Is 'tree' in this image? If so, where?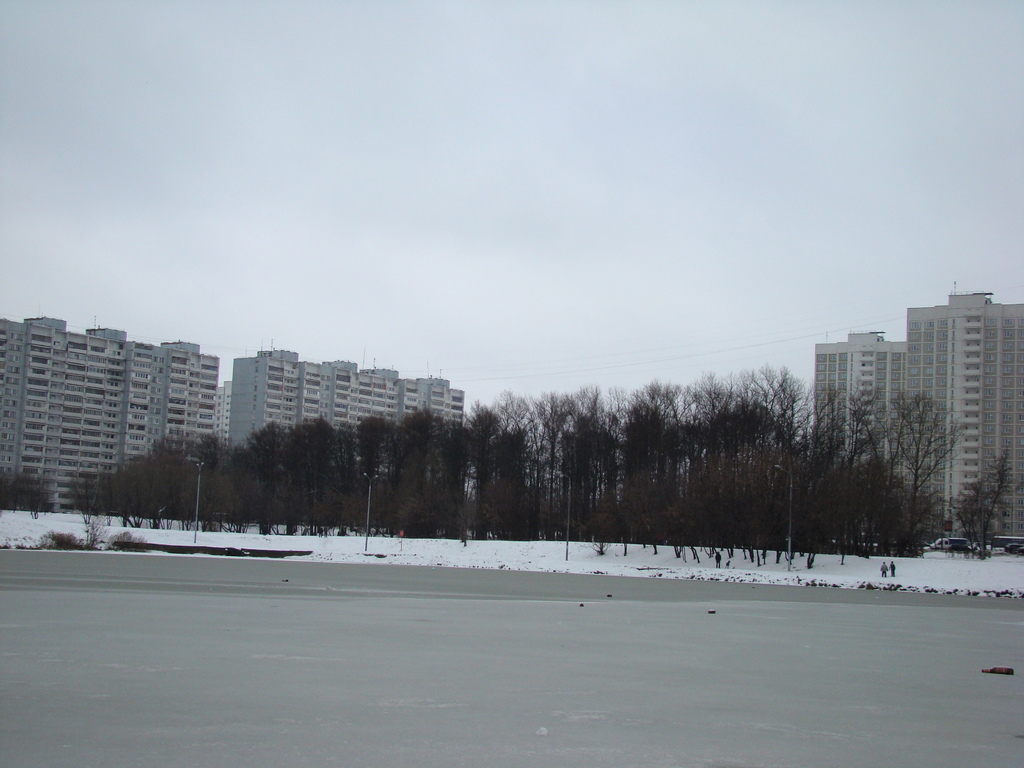
Yes, at x1=788, y1=384, x2=817, y2=554.
